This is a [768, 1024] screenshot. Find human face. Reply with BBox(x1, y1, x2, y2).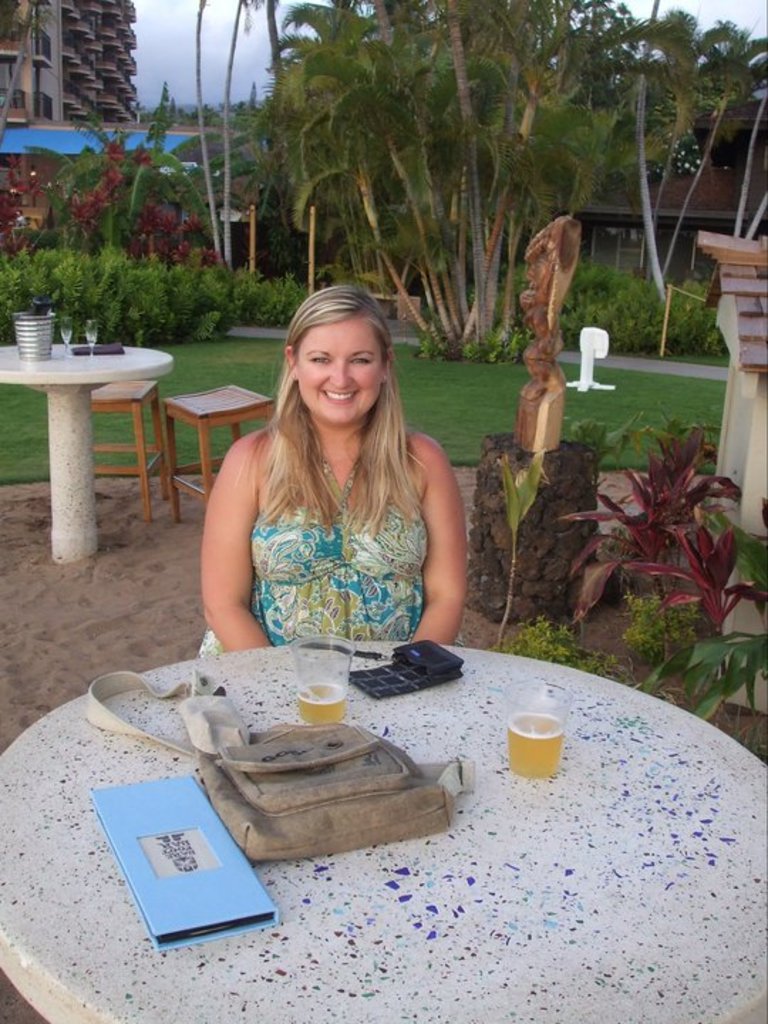
BBox(292, 317, 378, 420).
